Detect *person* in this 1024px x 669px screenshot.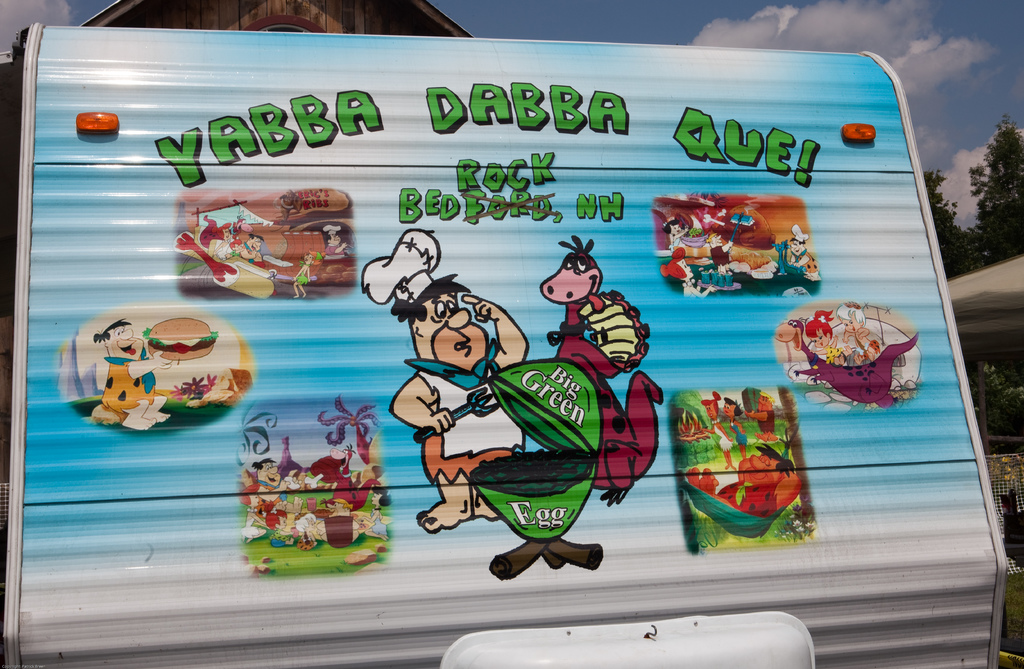
Detection: x1=722, y1=397, x2=747, y2=461.
